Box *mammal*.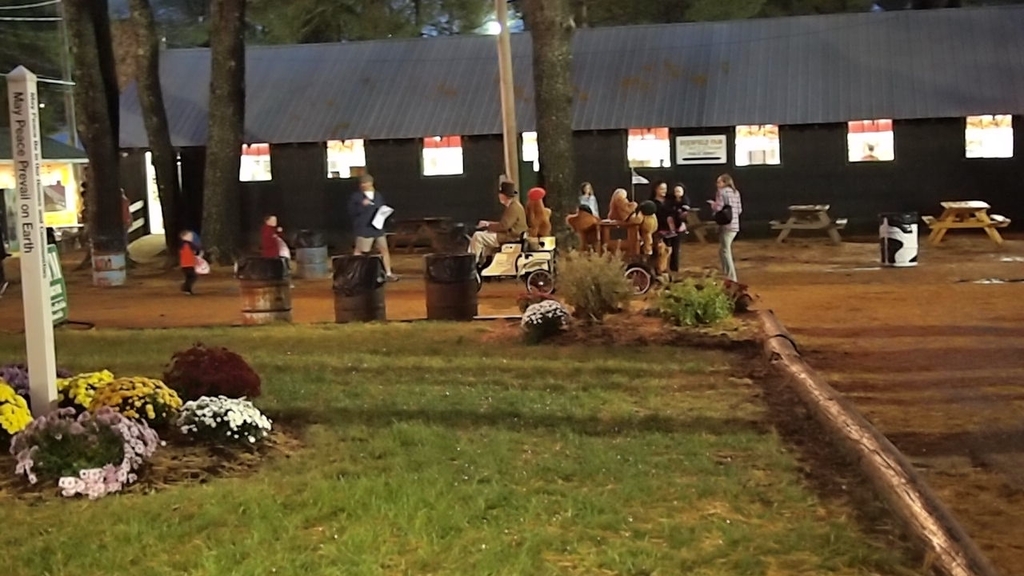
465 181 528 260.
